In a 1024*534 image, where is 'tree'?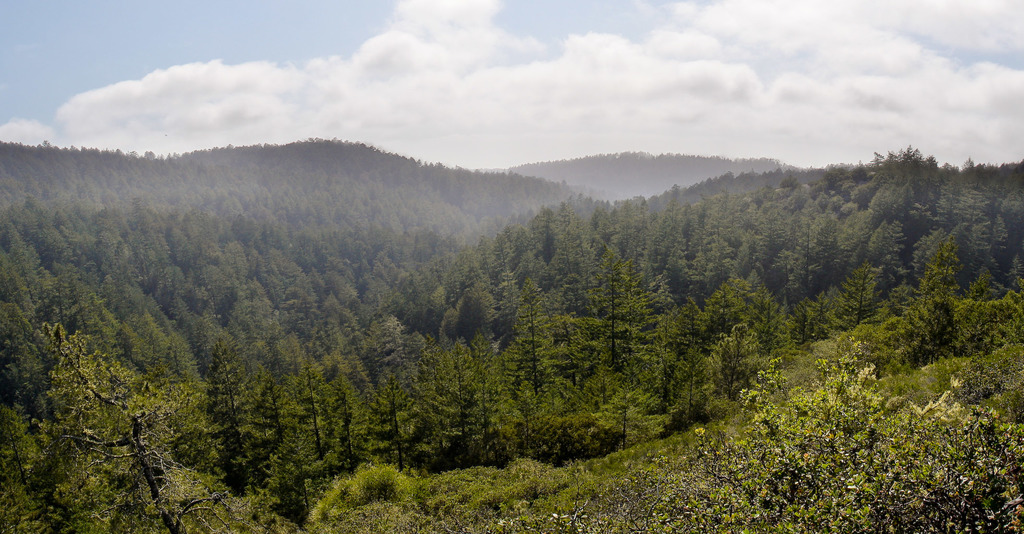
79:274:136:404.
